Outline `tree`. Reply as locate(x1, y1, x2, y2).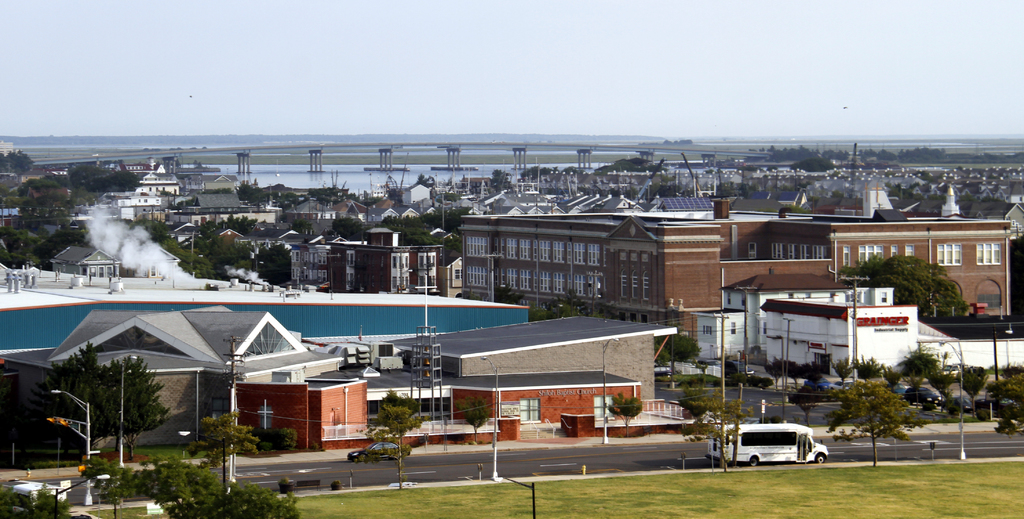
locate(183, 411, 266, 472).
